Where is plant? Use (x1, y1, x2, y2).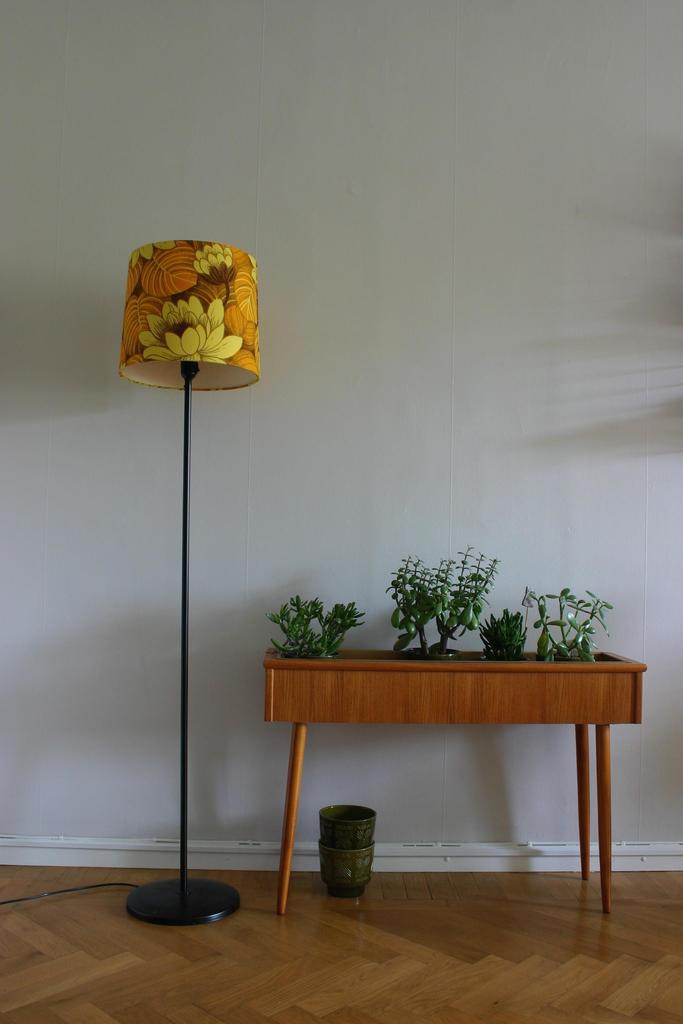
(379, 545, 507, 652).
